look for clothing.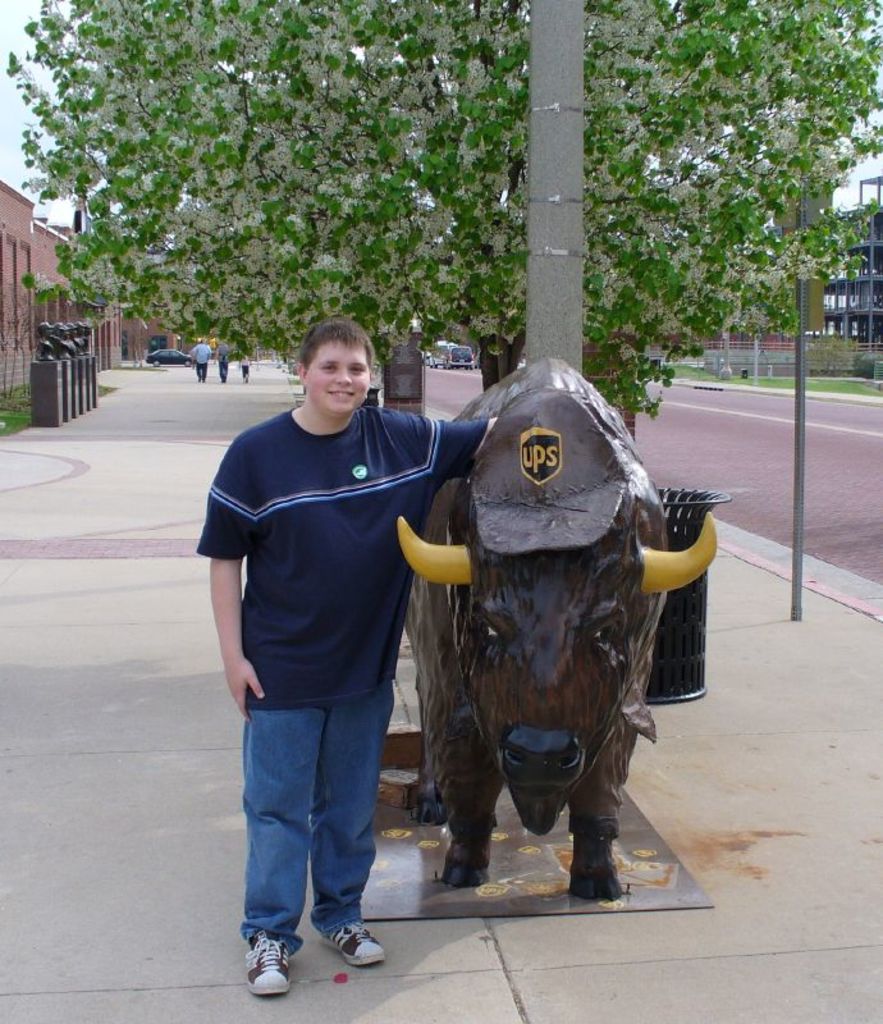
Found: crop(192, 344, 212, 376).
